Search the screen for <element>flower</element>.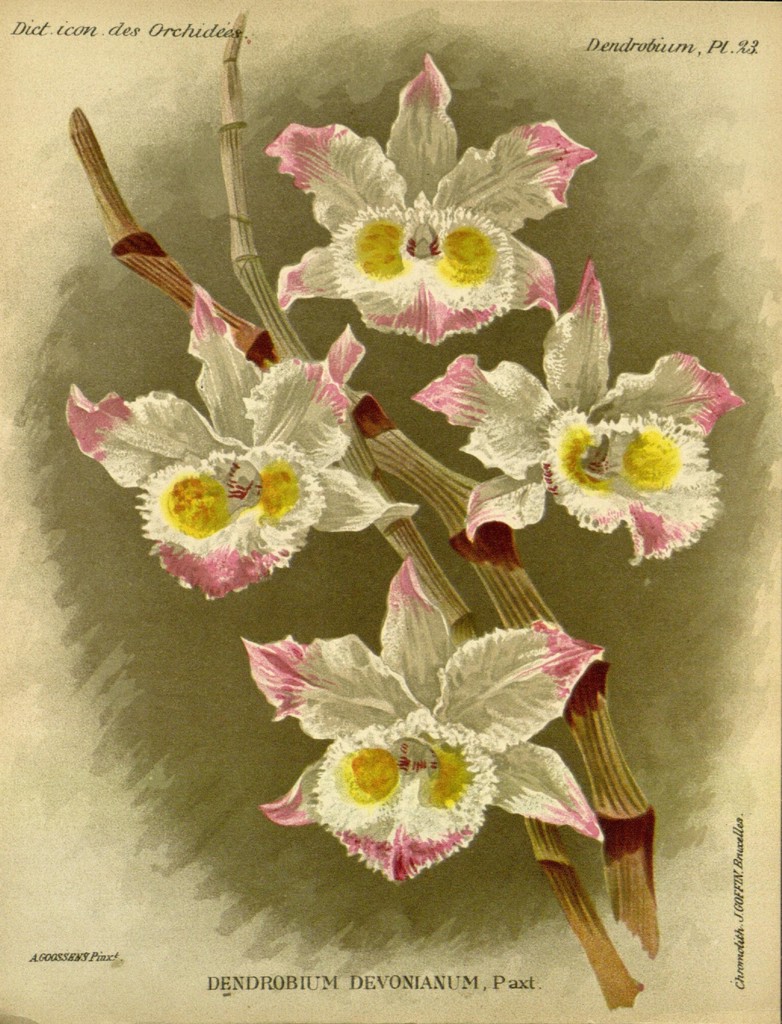
Found at left=61, top=277, right=401, bottom=606.
